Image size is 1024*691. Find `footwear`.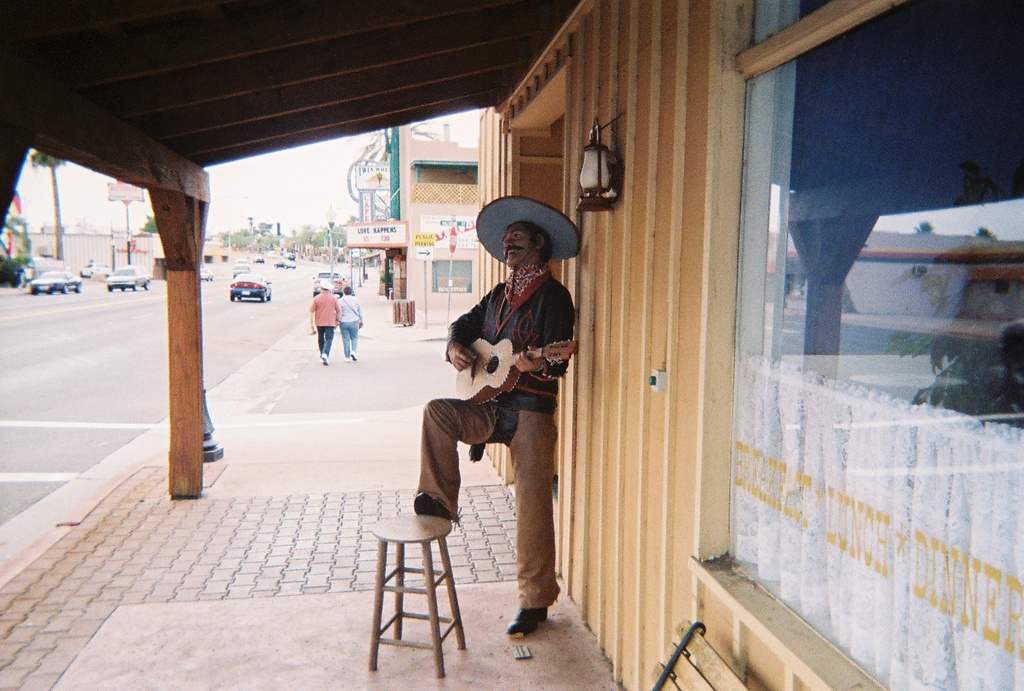
346:359:348:361.
